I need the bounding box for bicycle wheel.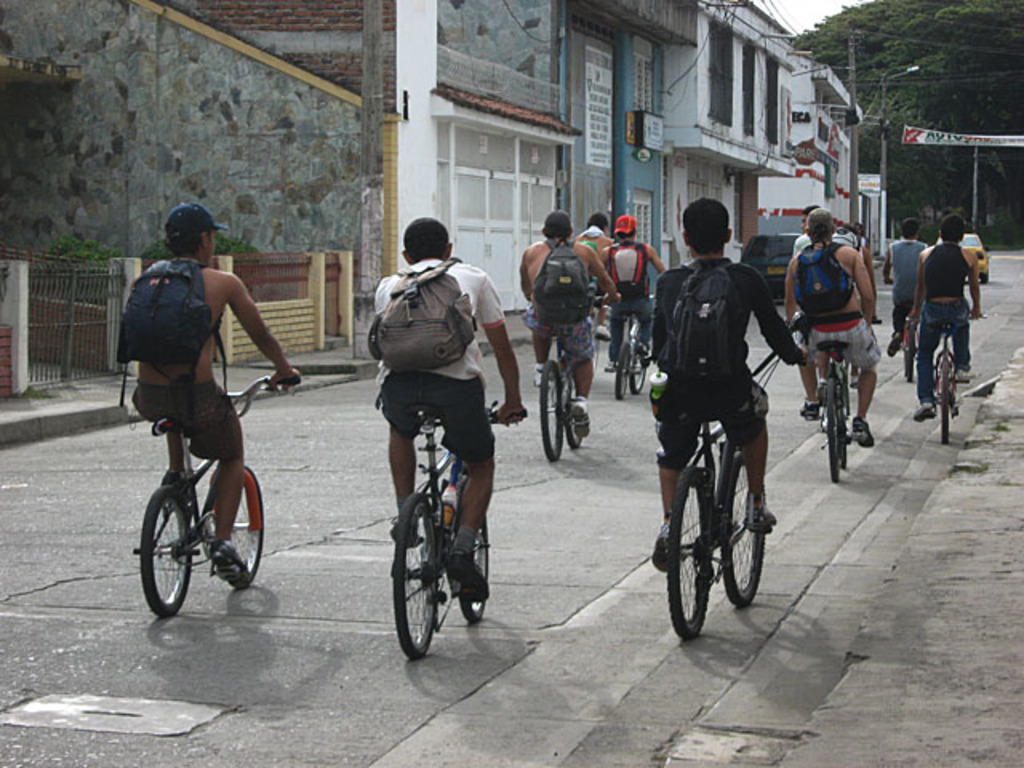
Here it is: <bbox>213, 464, 262, 587</bbox>.
